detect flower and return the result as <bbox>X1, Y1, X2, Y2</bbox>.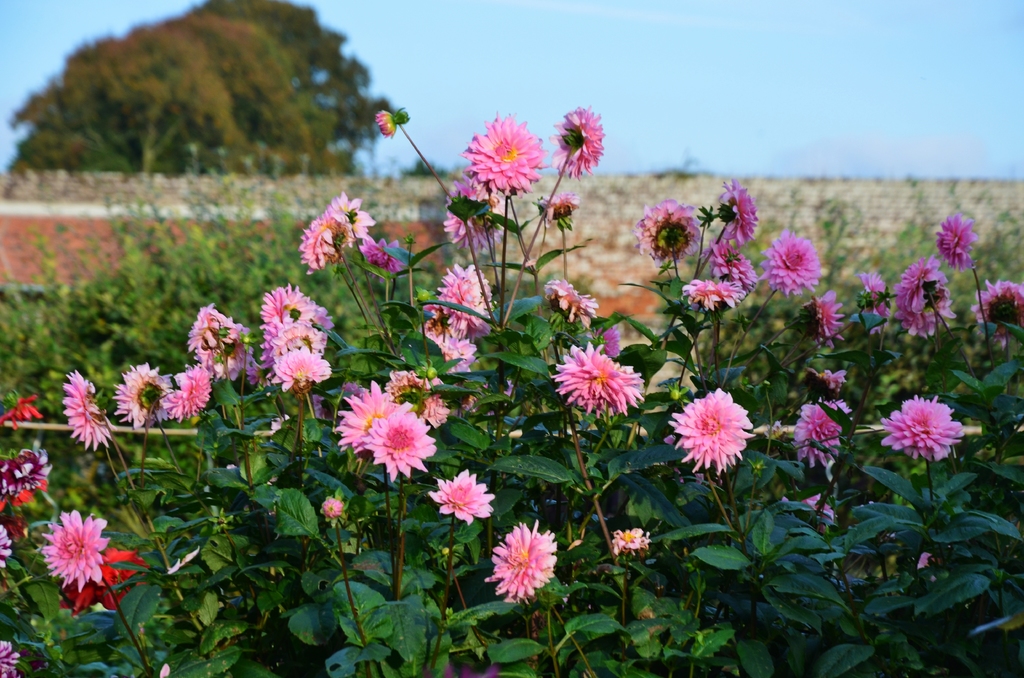
<bbox>787, 400, 850, 469</bbox>.
